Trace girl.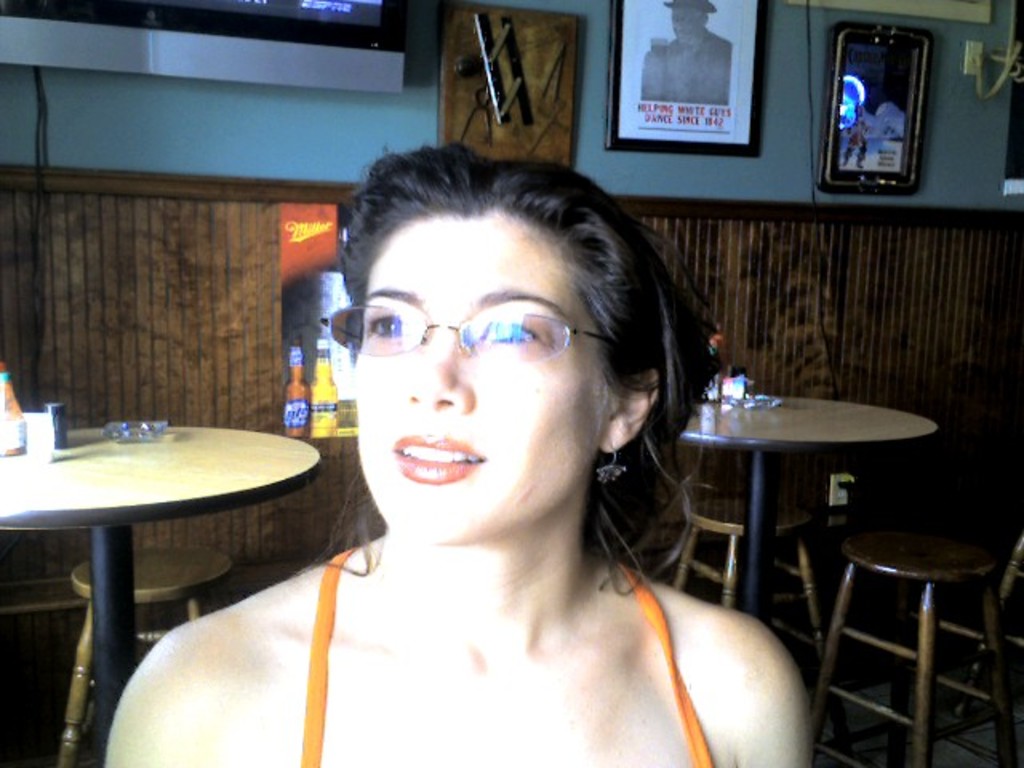
Traced to {"left": 106, "top": 138, "right": 811, "bottom": 766}.
